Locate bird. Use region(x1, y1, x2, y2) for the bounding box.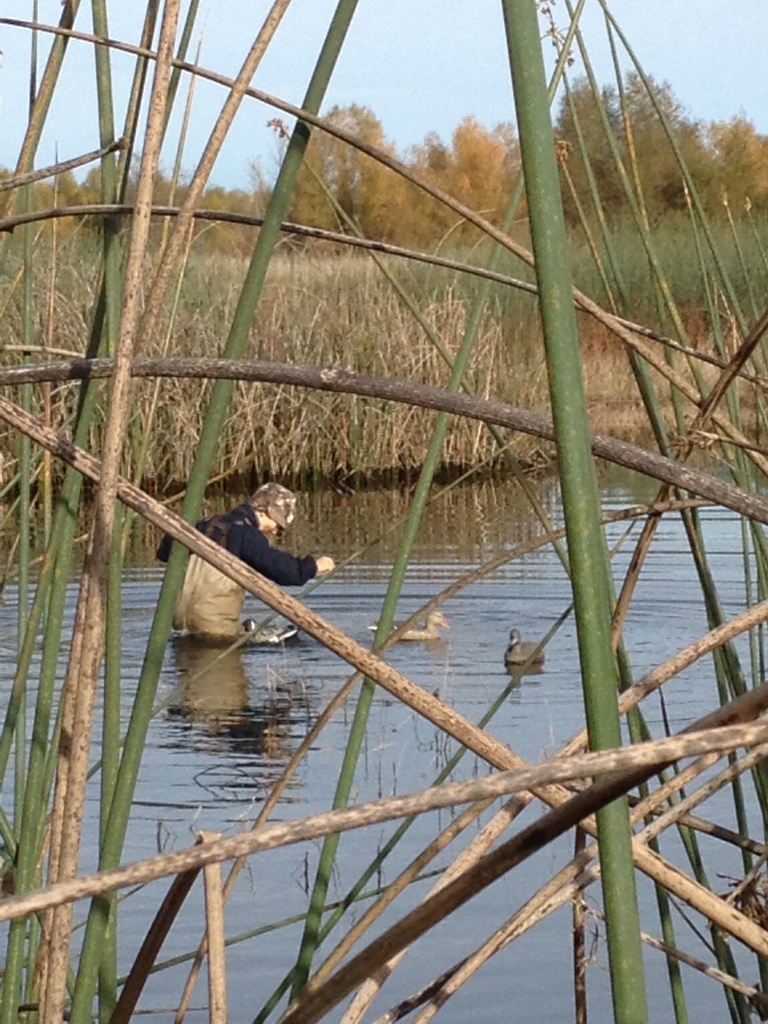
region(504, 629, 547, 667).
